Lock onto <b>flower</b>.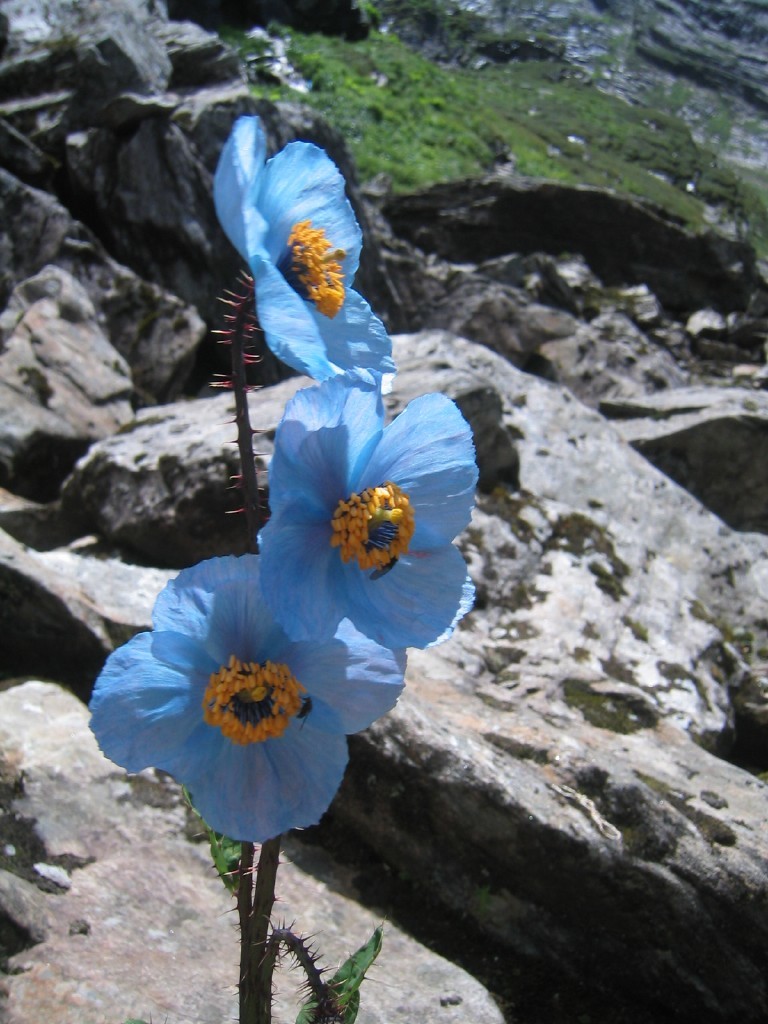
Locked: [206,111,390,388].
